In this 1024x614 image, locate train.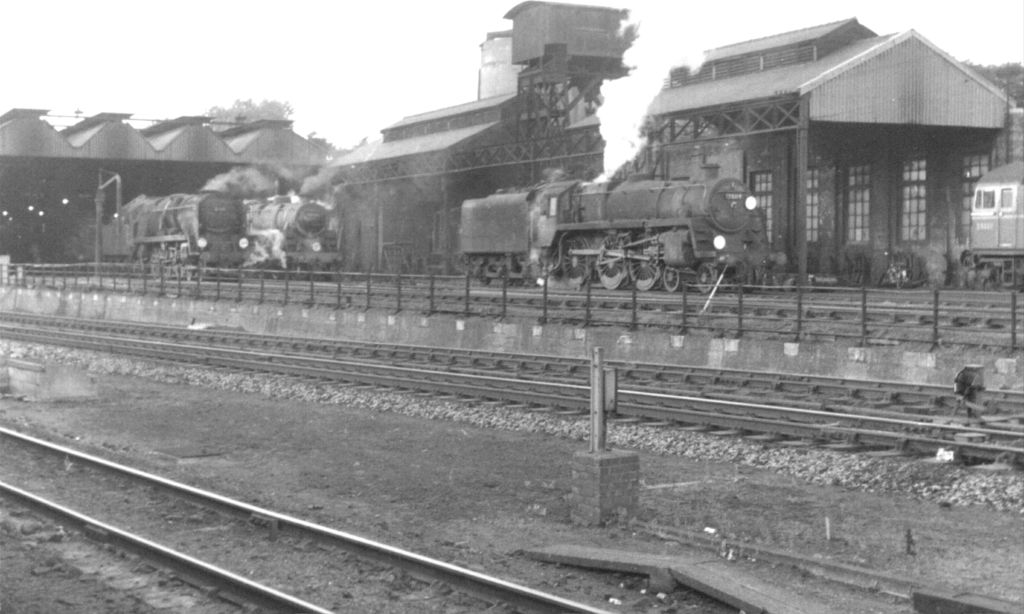
Bounding box: detection(67, 184, 251, 279).
